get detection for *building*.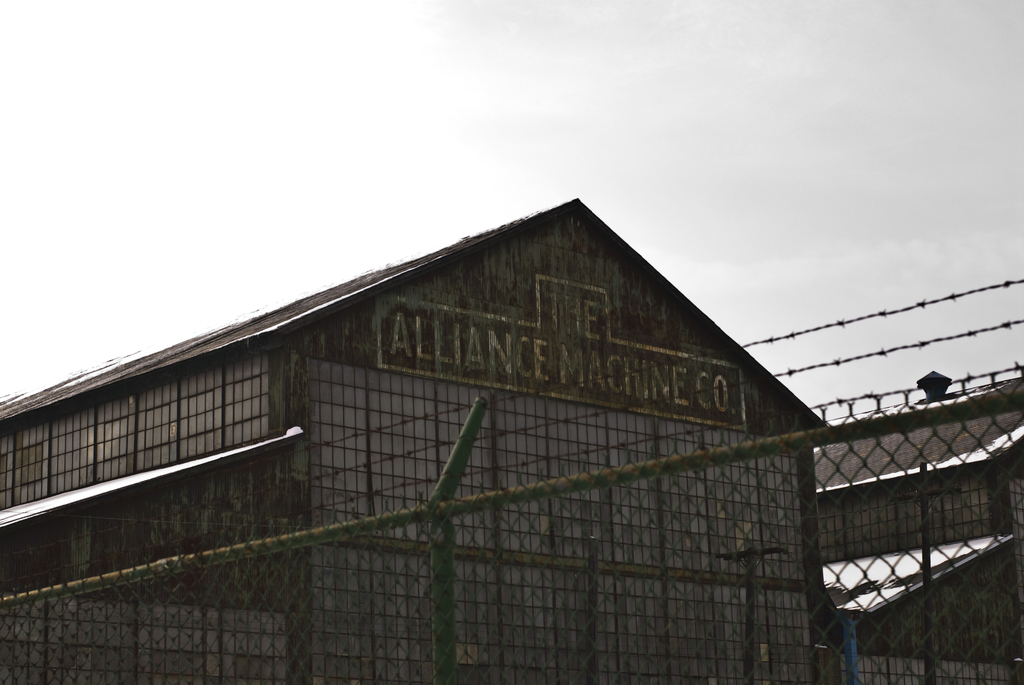
Detection: 811, 374, 1023, 684.
